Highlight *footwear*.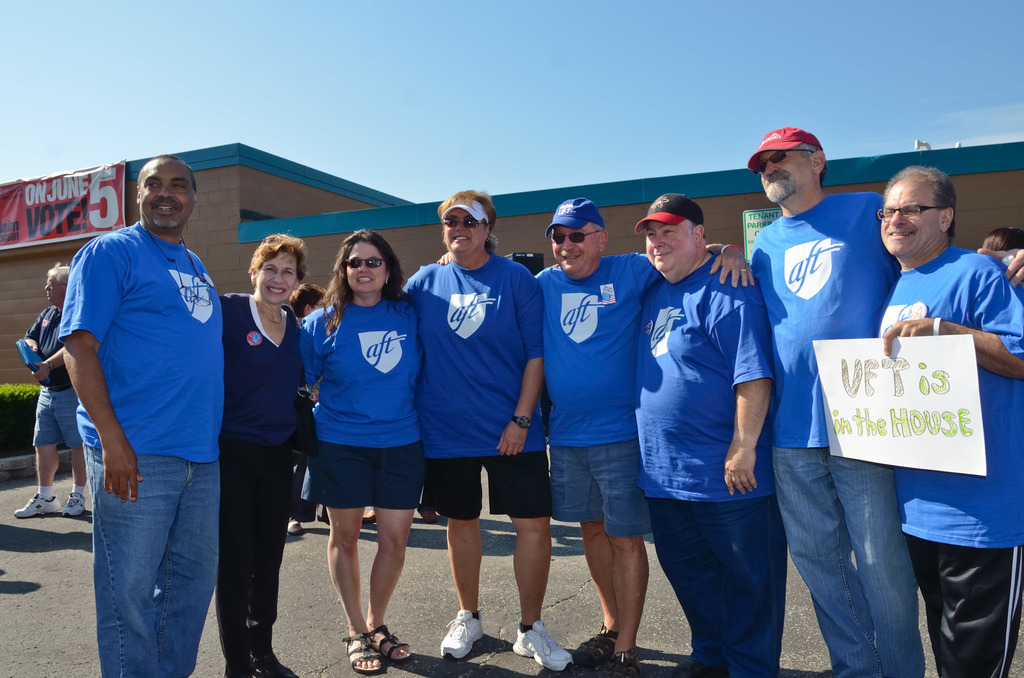
Highlighted region: {"x1": 668, "y1": 656, "x2": 725, "y2": 677}.
